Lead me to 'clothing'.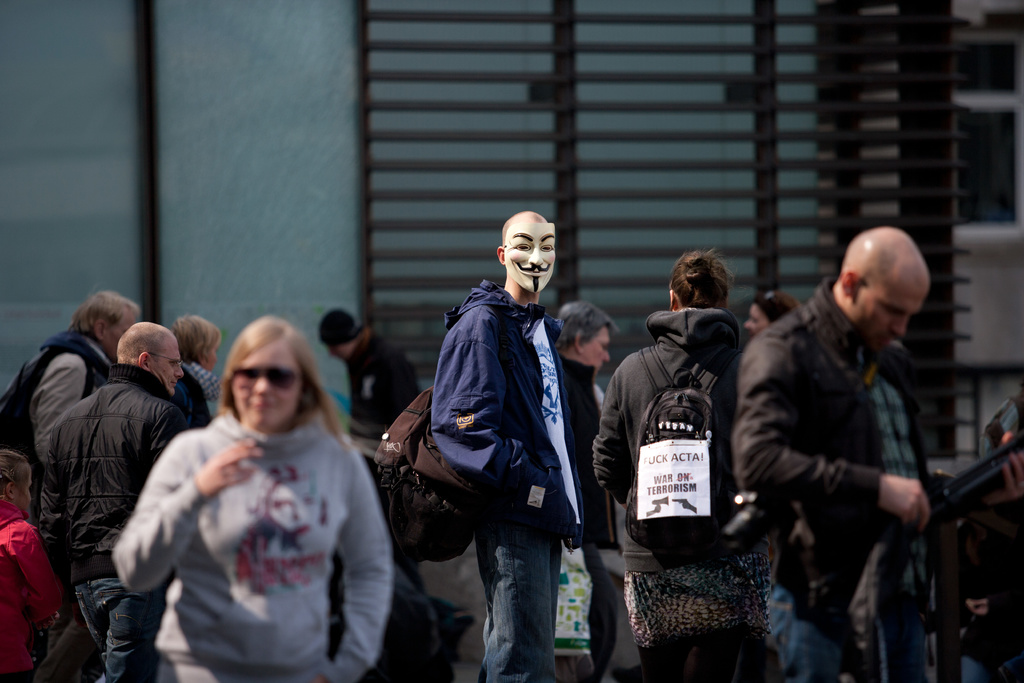
Lead to (x1=39, y1=368, x2=202, y2=682).
